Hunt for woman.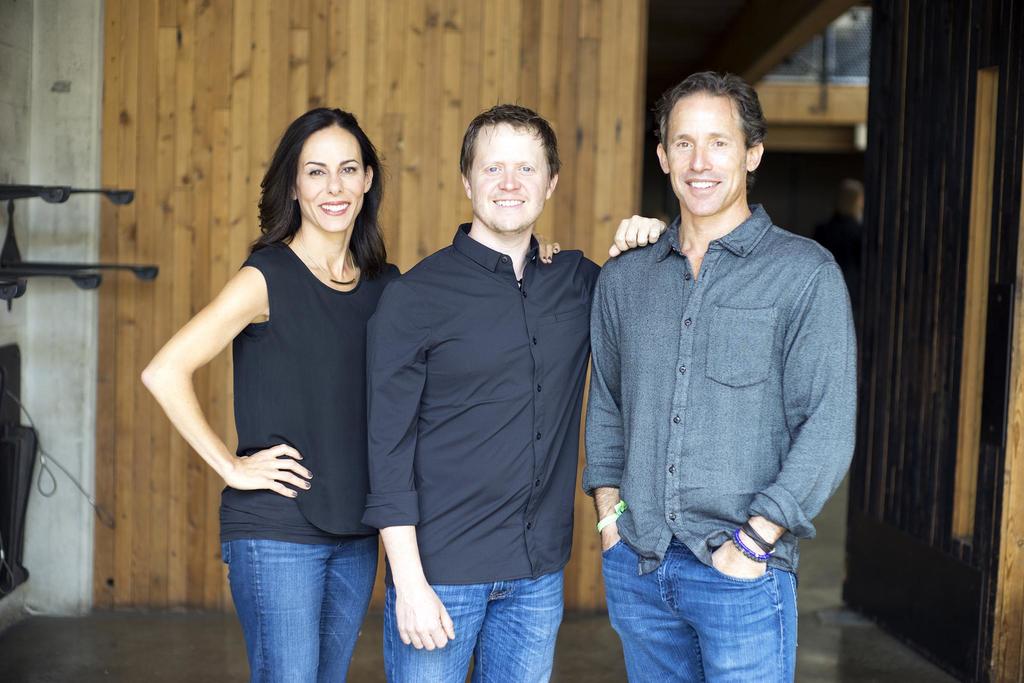
Hunted down at left=140, top=110, right=401, bottom=682.
